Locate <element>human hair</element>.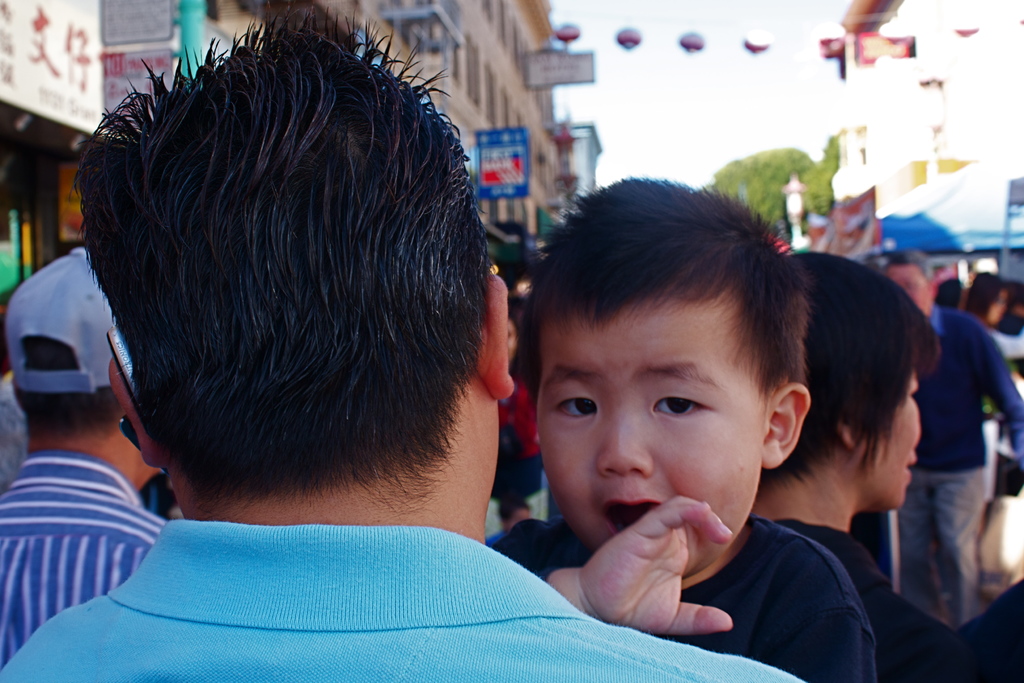
Bounding box: BBox(888, 250, 935, 289).
